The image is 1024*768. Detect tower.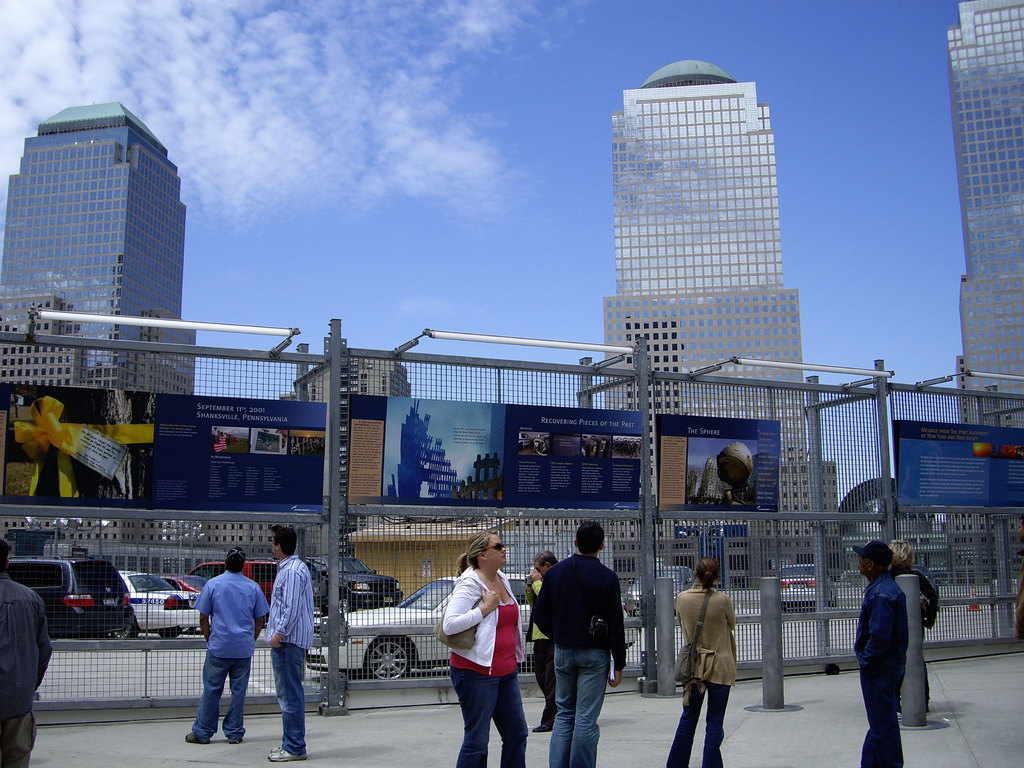
Detection: Rect(8, 85, 200, 335).
